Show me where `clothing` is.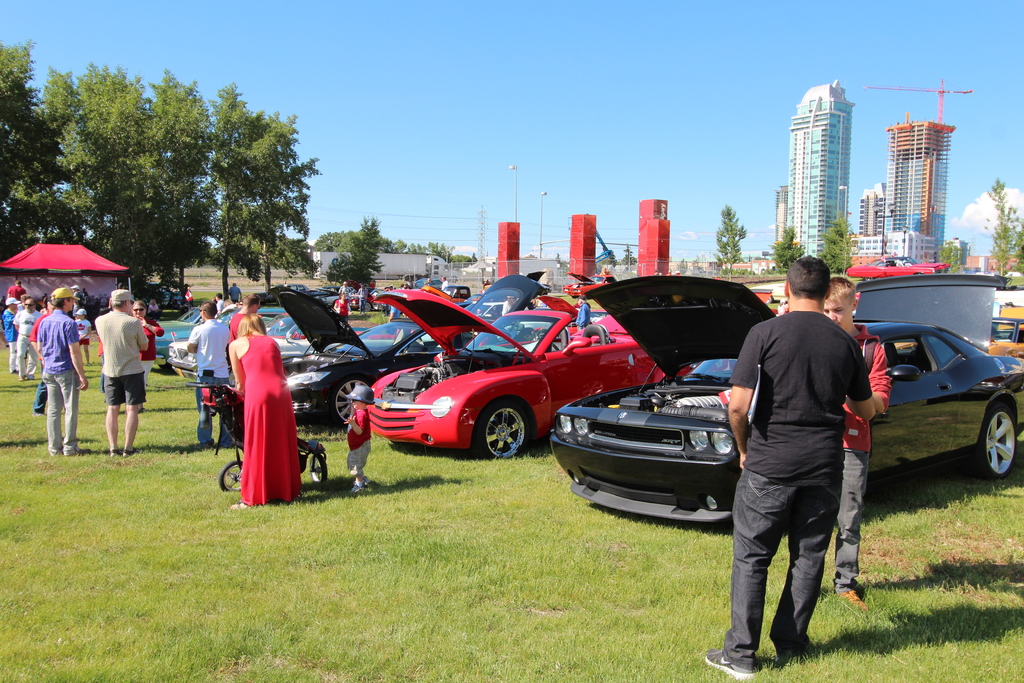
`clothing` is at box(4, 340, 12, 372).
